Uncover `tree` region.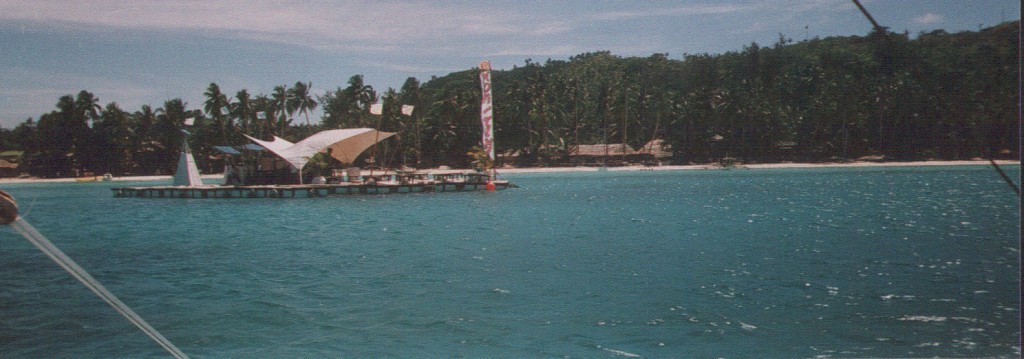
Uncovered: bbox=[466, 140, 492, 192].
